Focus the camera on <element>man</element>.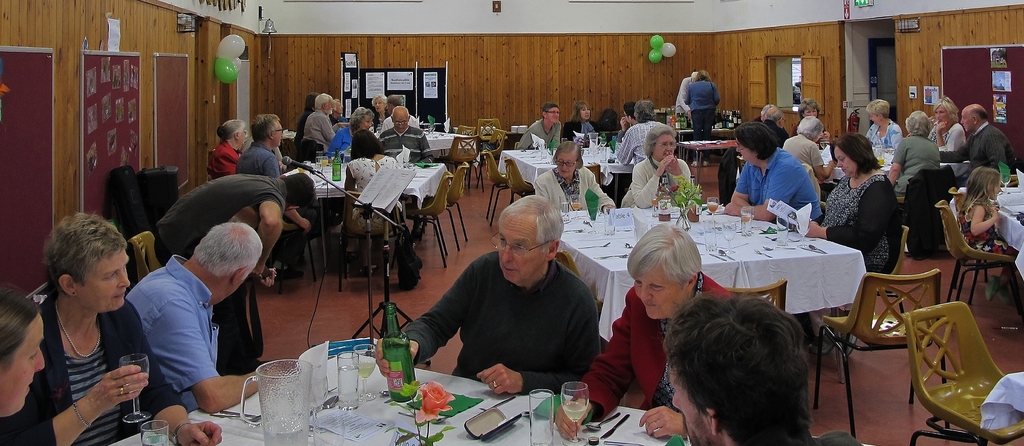
Focus region: [516, 104, 563, 150].
